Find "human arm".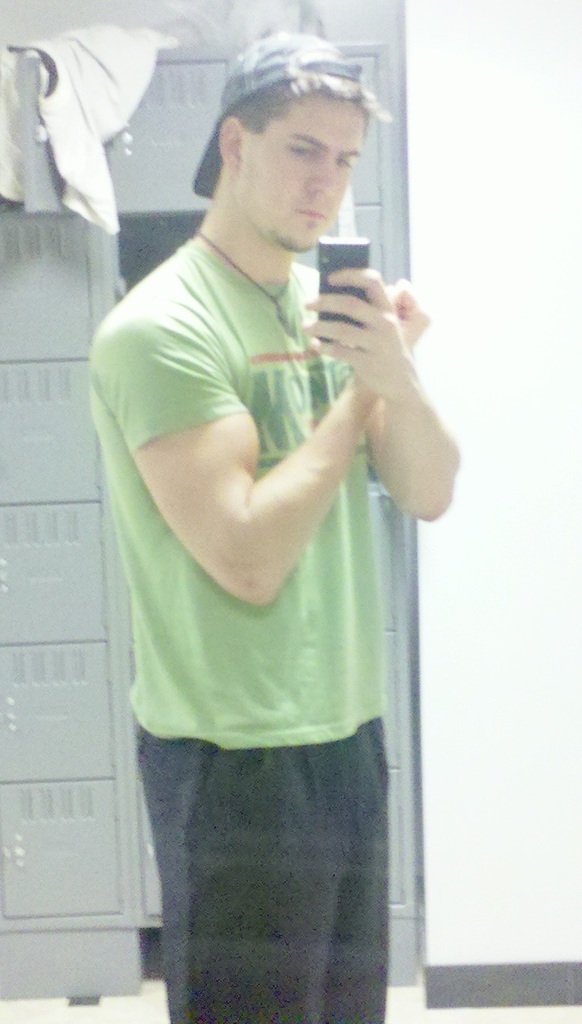
{"x1": 294, "y1": 258, "x2": 456, "y2": 531}.
